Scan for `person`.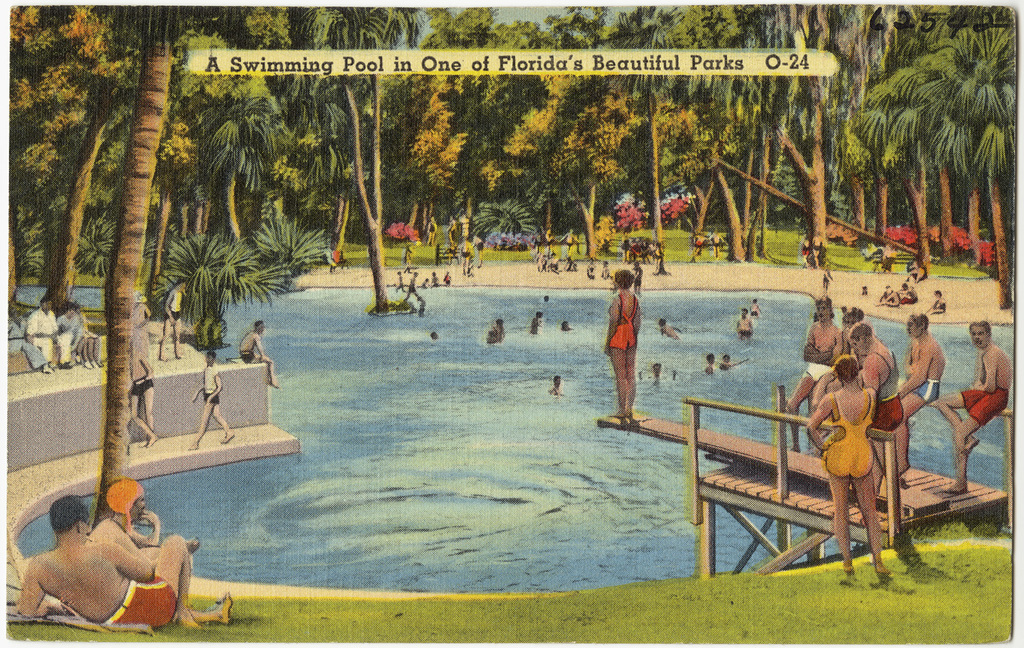
Scan result: select_region(432, 274, 438, 281).
